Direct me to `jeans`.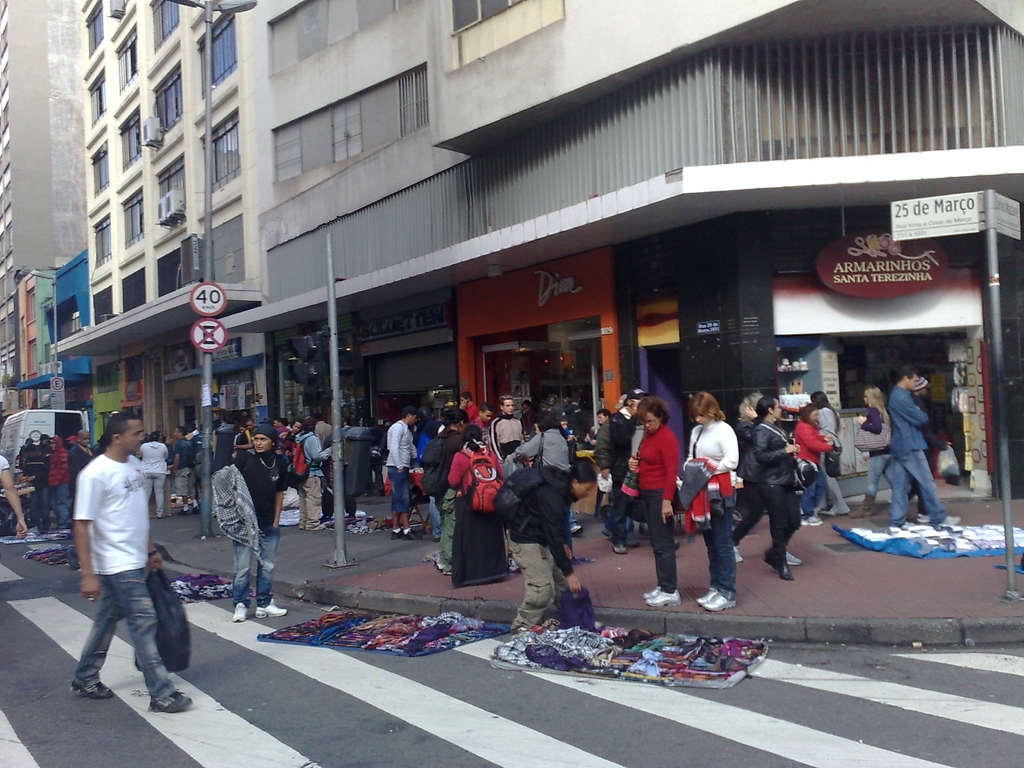
Direction: x1=173, y1=465, x2=189, y2=497.
